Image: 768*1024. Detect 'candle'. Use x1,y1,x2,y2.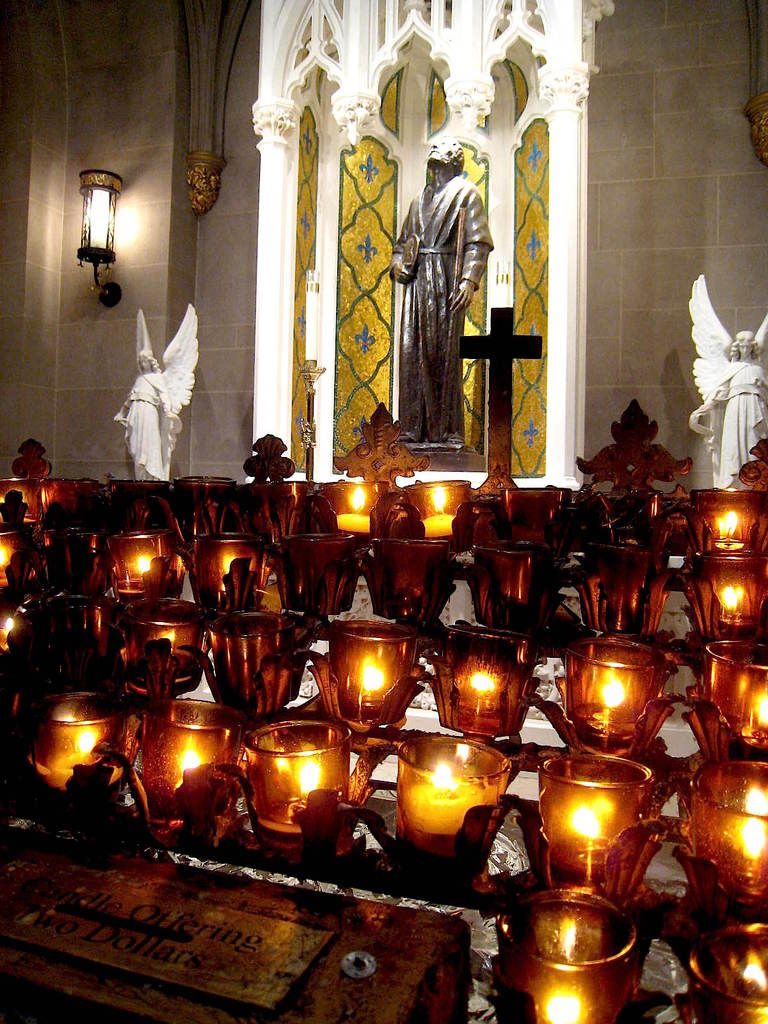
410,483,469,543.
